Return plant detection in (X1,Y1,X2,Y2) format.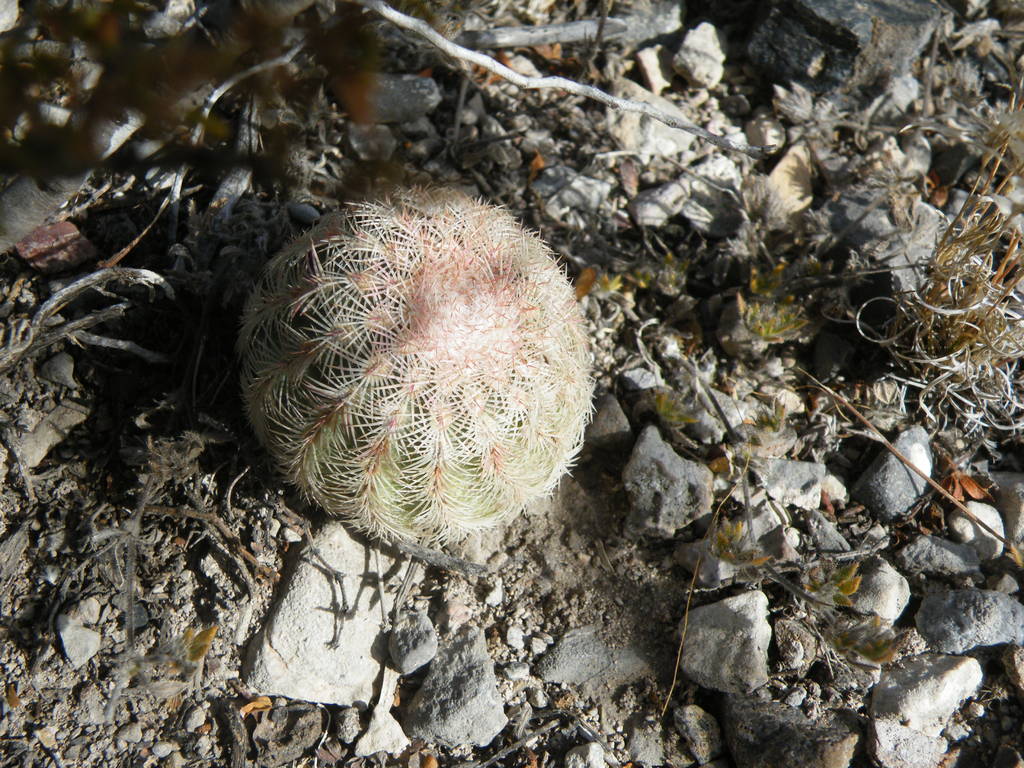
(194,161,622,568).
